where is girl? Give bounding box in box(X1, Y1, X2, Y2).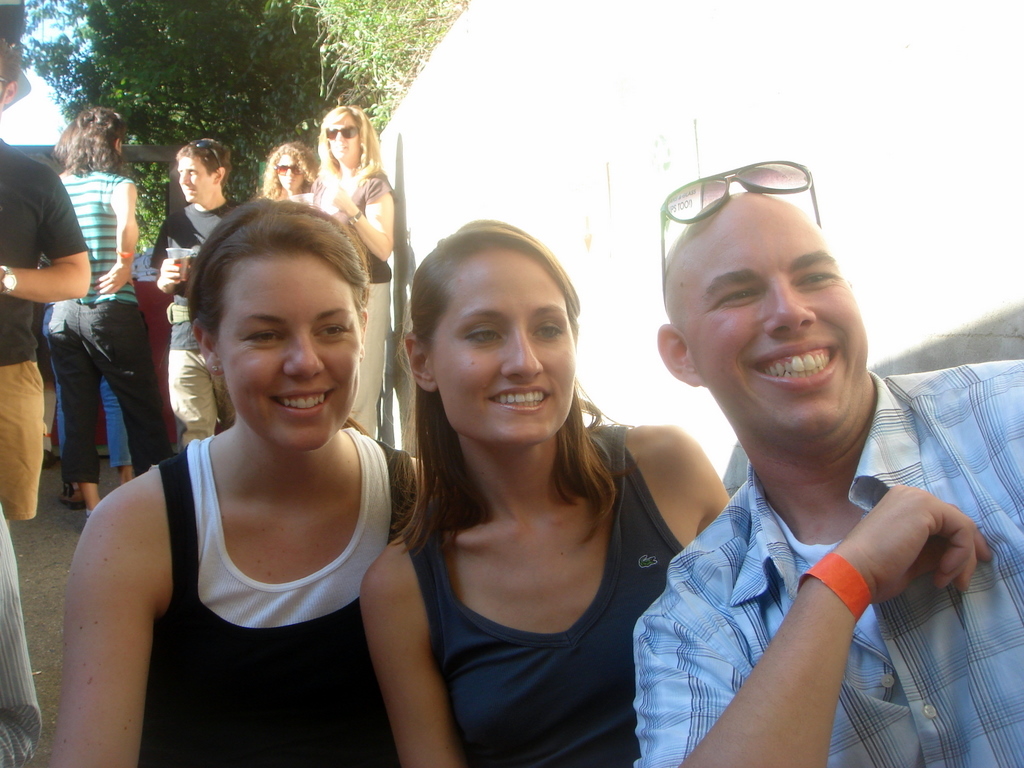
box(265, 143, 319, 204).
